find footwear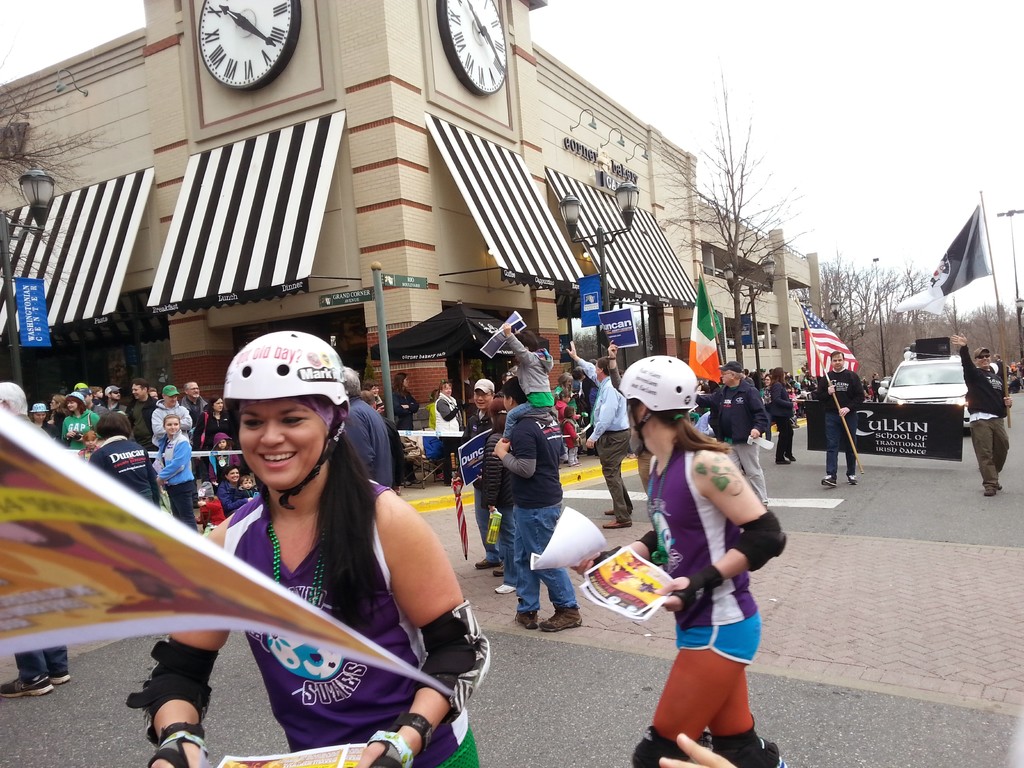
detection(817, 471, 836, 488)
